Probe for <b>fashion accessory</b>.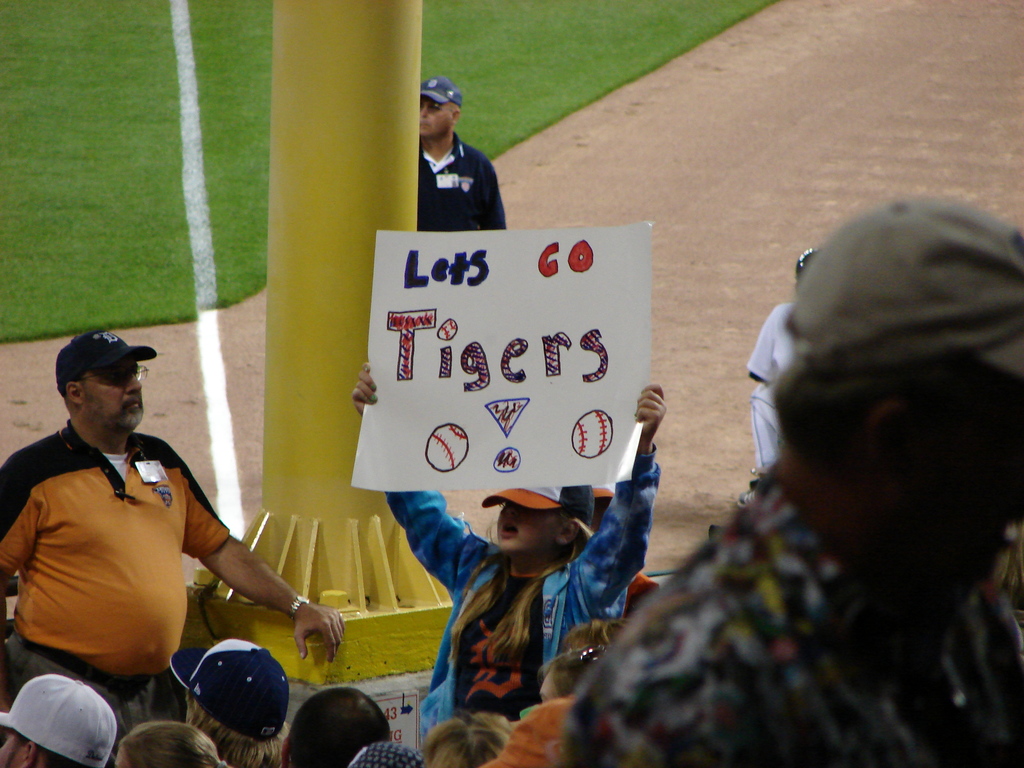
Probe result: detection(50, 326, 157, 387).
